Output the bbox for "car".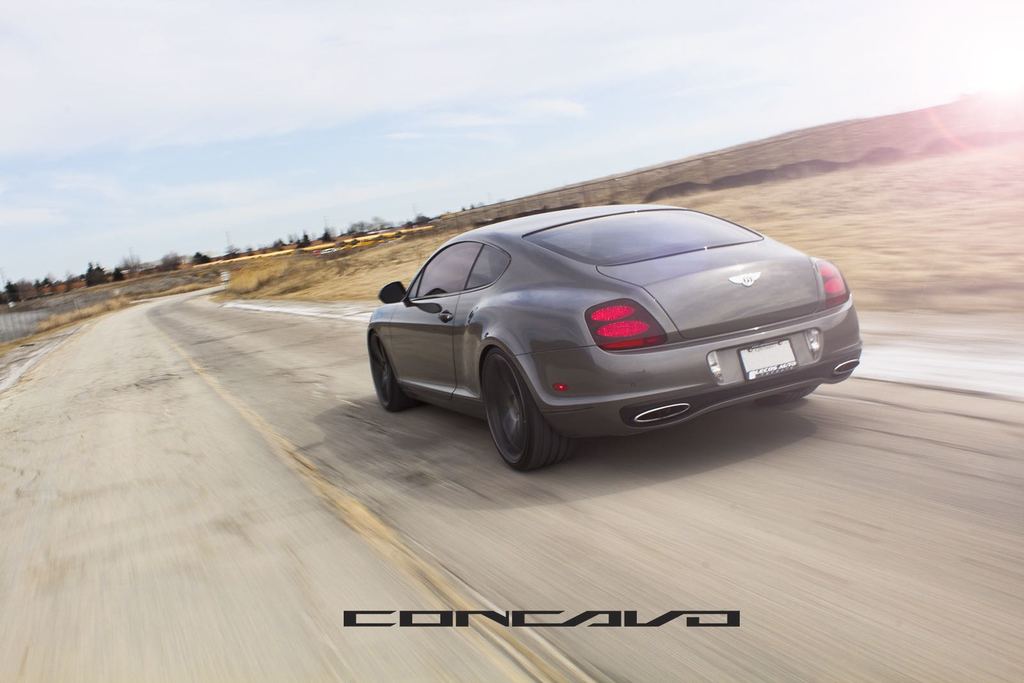
<box>365,202,865,476</box>.
